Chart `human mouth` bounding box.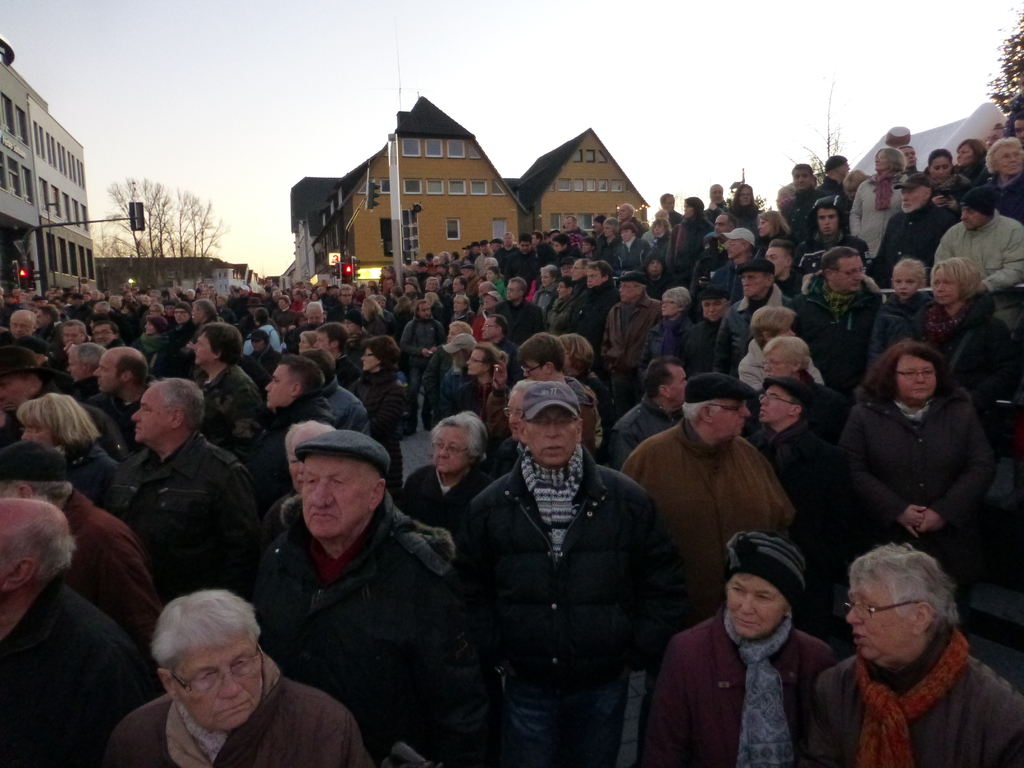
Charted: 852 631 866 650.
